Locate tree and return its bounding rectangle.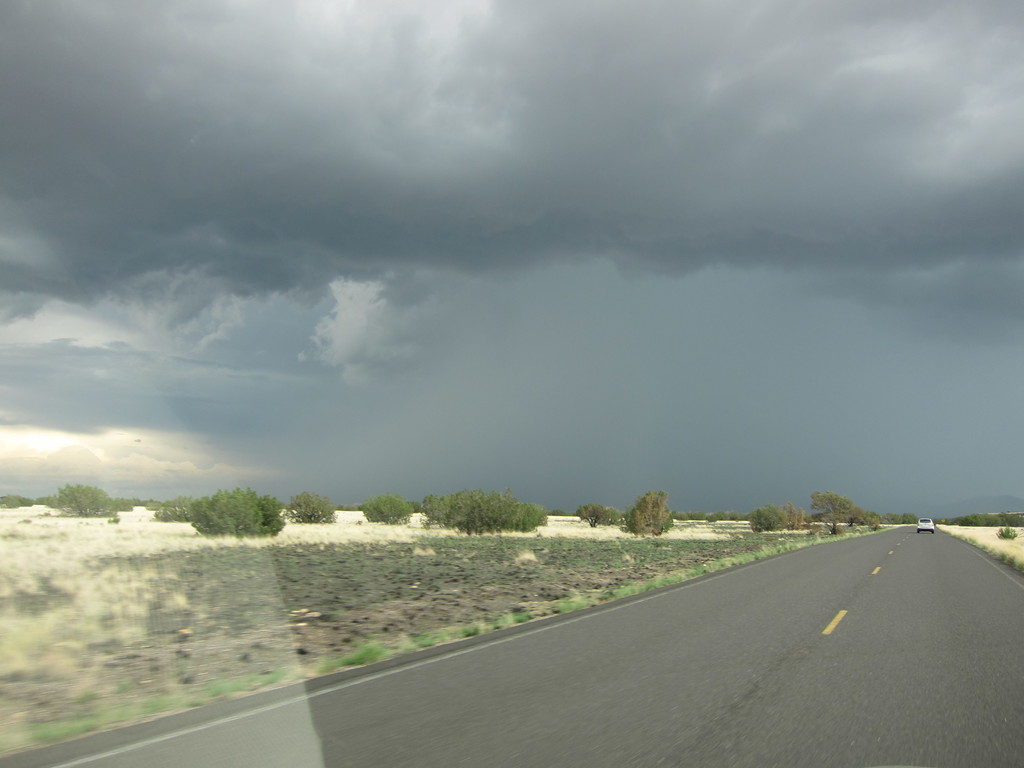
box=[193, 486, 285, 539].
